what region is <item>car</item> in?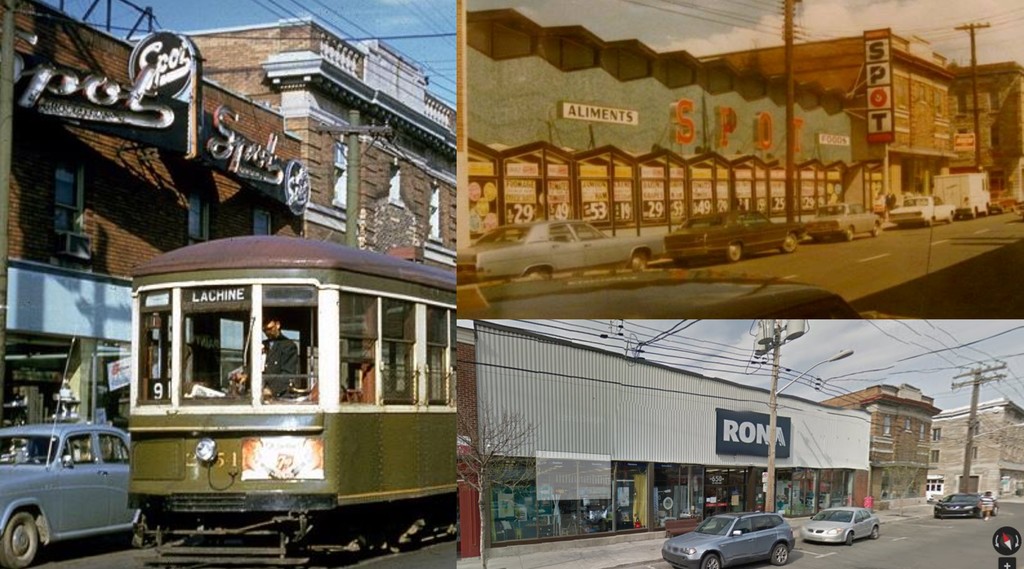
detection(1, 416, 139, 566).
